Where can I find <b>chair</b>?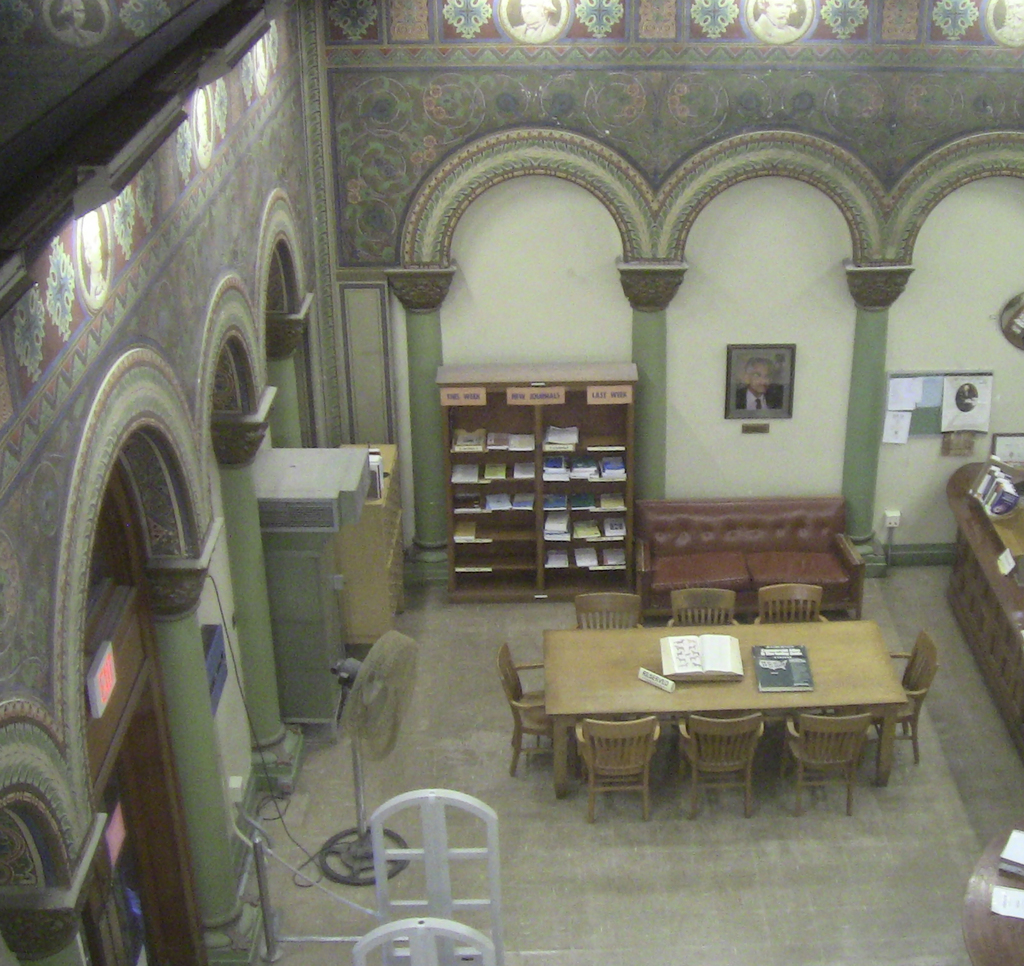
You can find it at Rect(861, 628, 947, 758).
